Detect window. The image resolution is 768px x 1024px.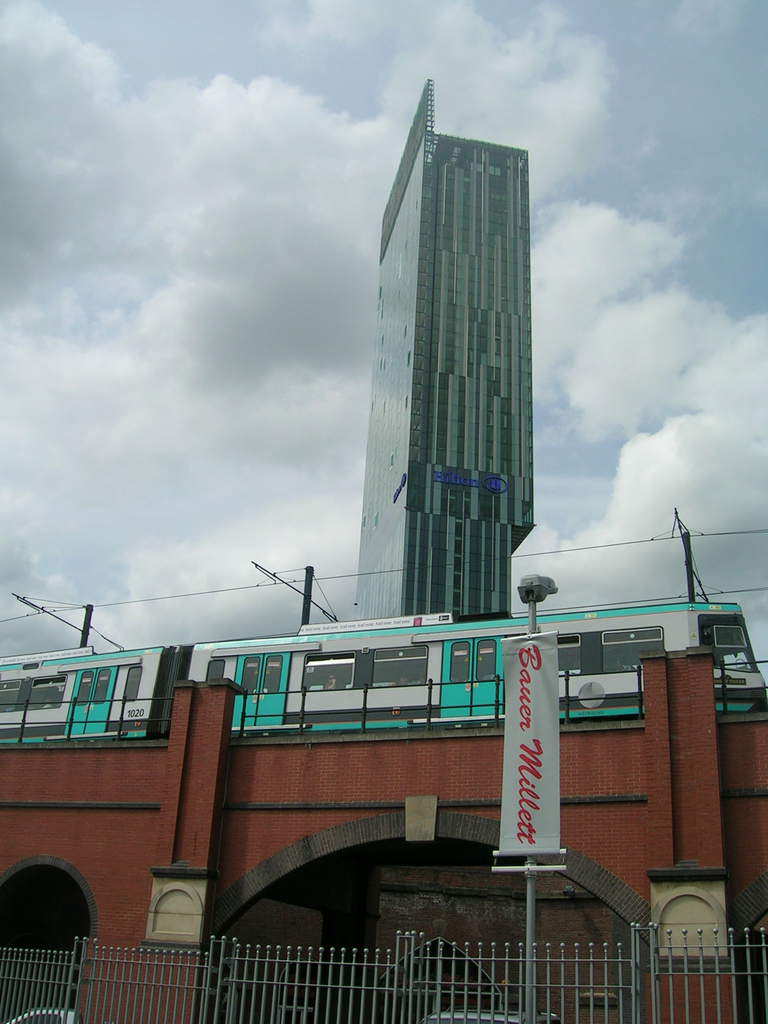
[x1=445, y1=639, x2=472, y2=685].
